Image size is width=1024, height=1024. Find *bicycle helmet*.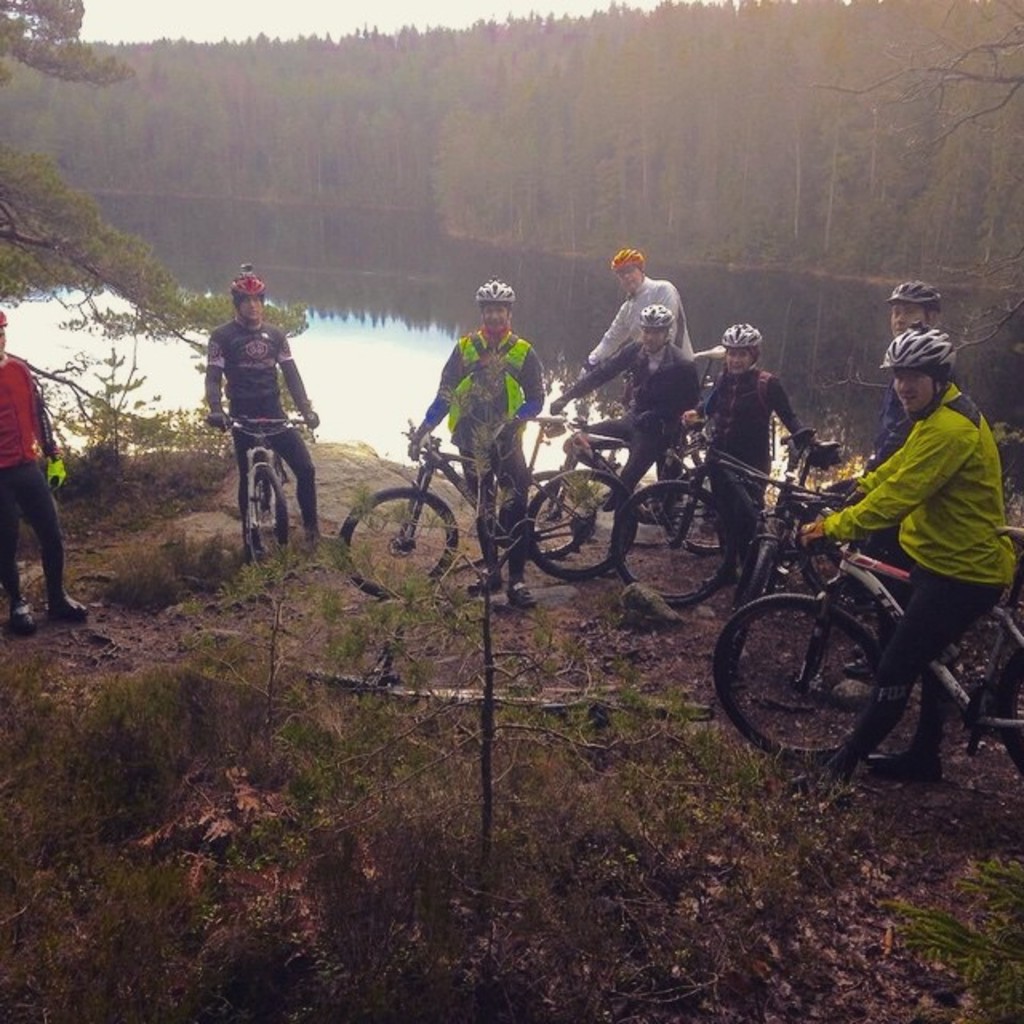
x1=643, y1=306, x2=661, y2=330.
